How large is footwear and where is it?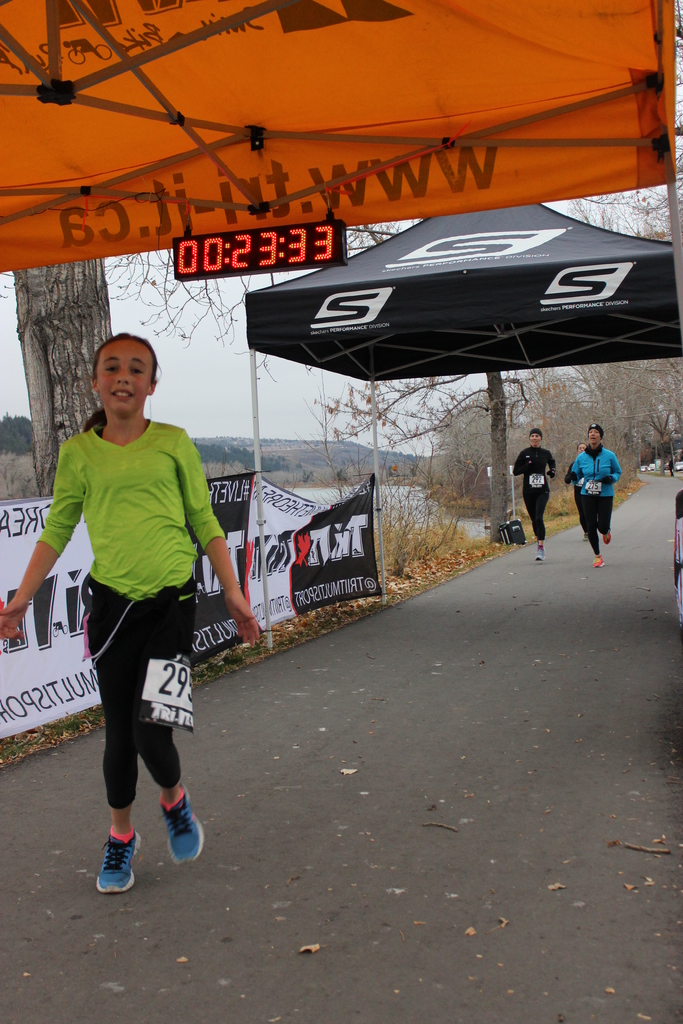
Bounding box: rect(591, 555, 604, 569).
